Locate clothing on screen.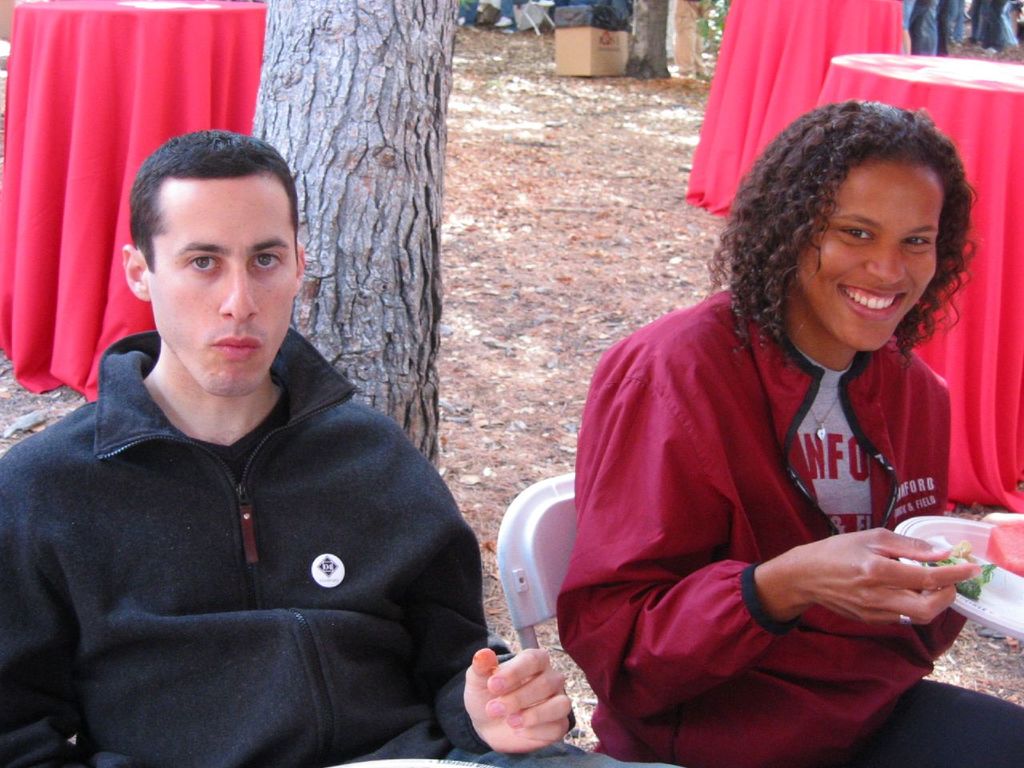
On screen at <region>553, 280, 1023, 767</region>.
